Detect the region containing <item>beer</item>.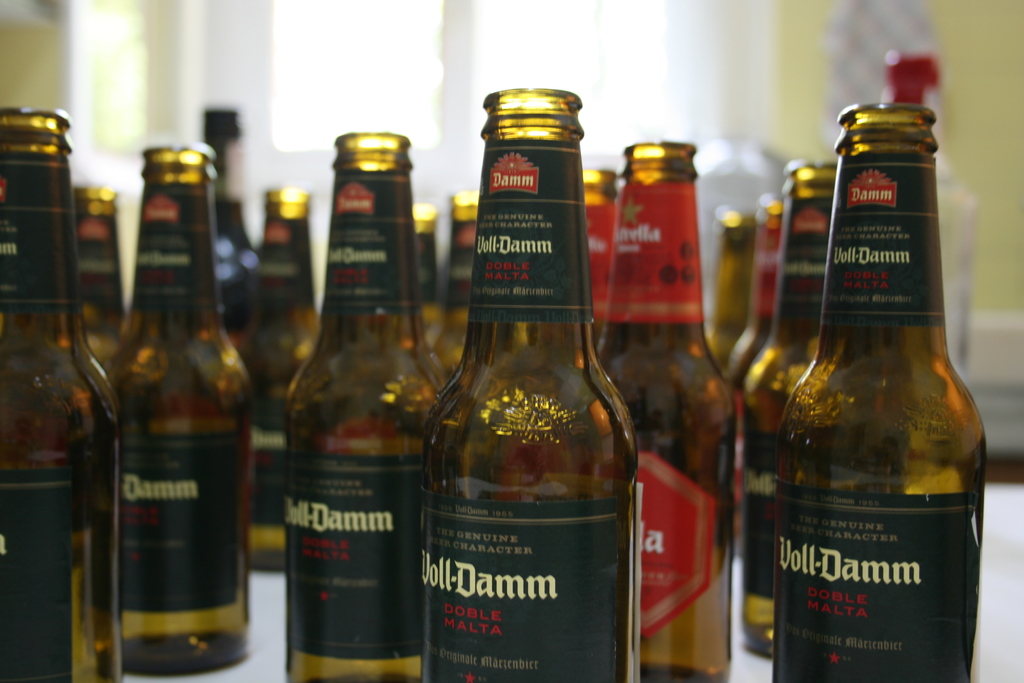
(x1=603, y1=120, x2=749, y2=682).
